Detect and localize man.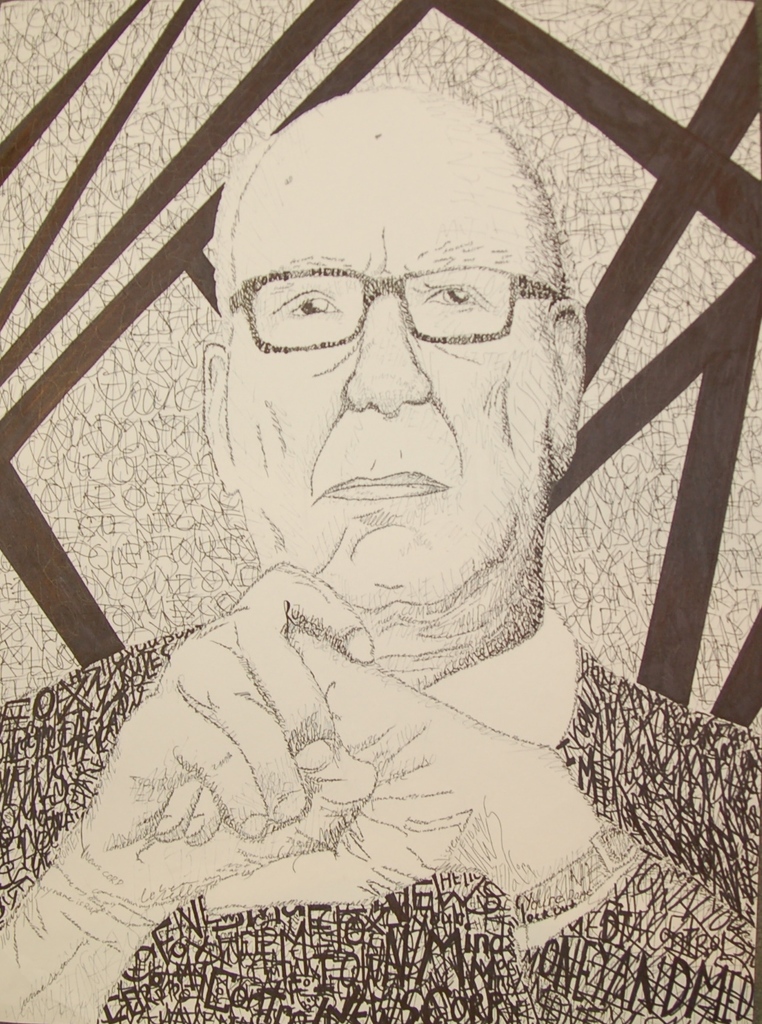
Localized at [37,92,729,1007].
